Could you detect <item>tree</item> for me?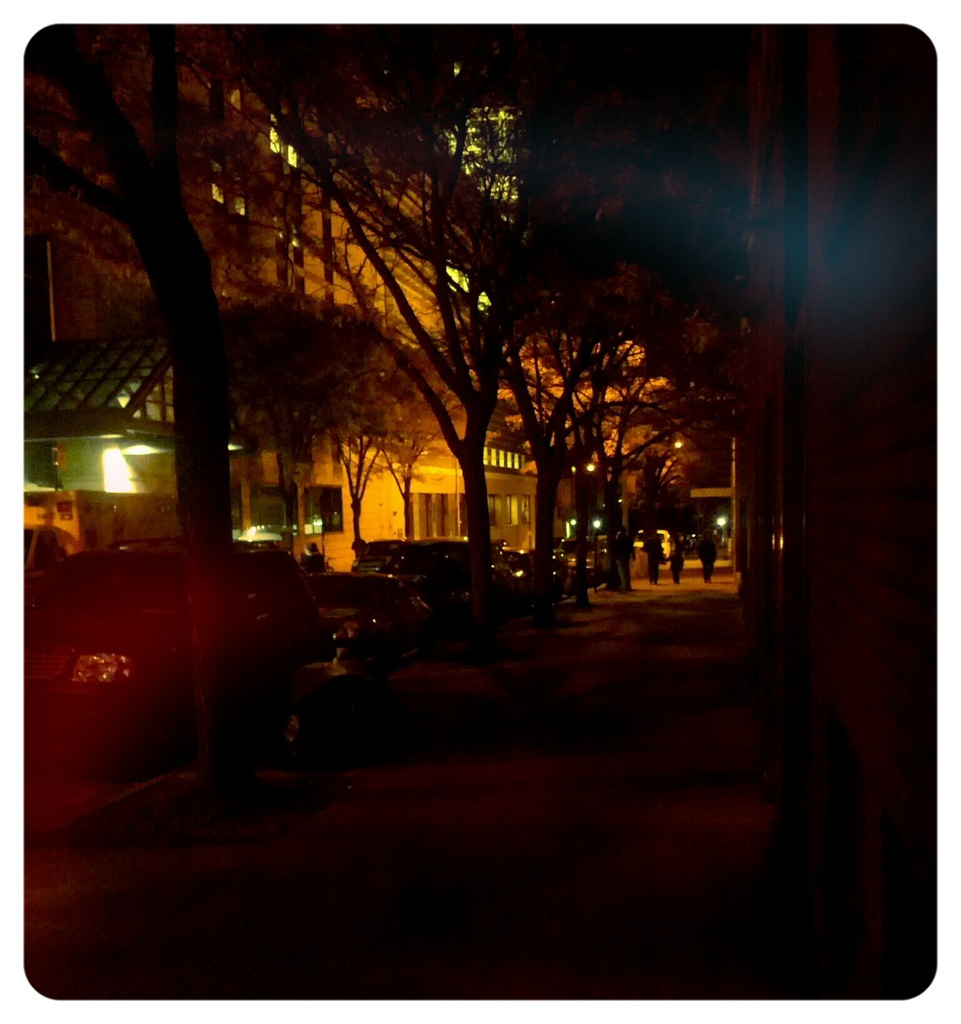
Detection result: box(514, 40, 729, 540).
